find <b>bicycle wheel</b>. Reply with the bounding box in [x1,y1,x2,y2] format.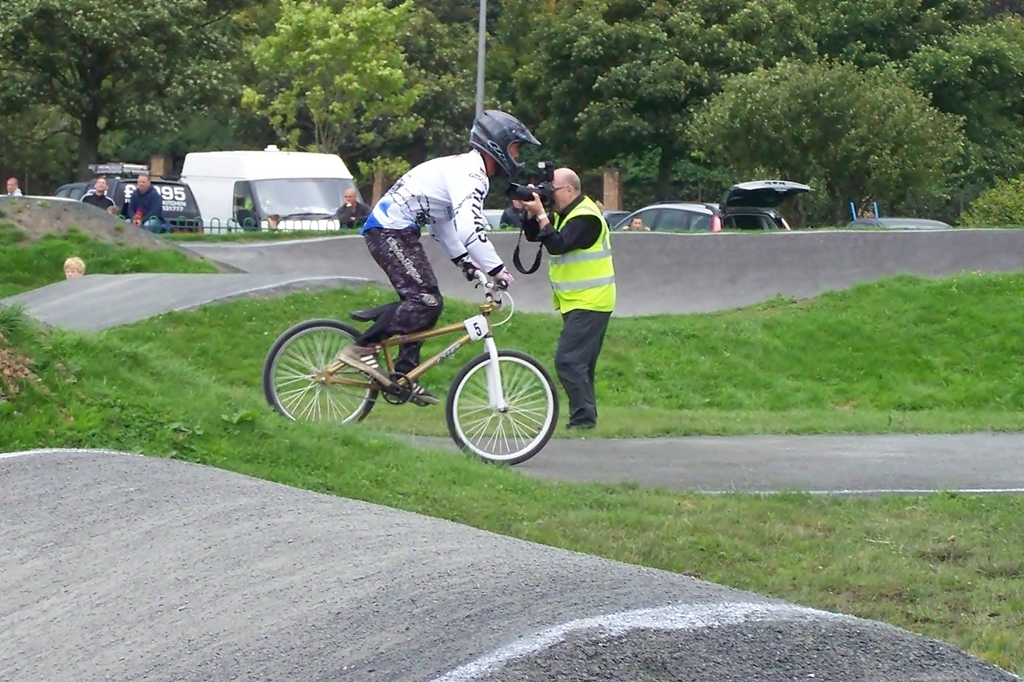
[263,316,385,427].
